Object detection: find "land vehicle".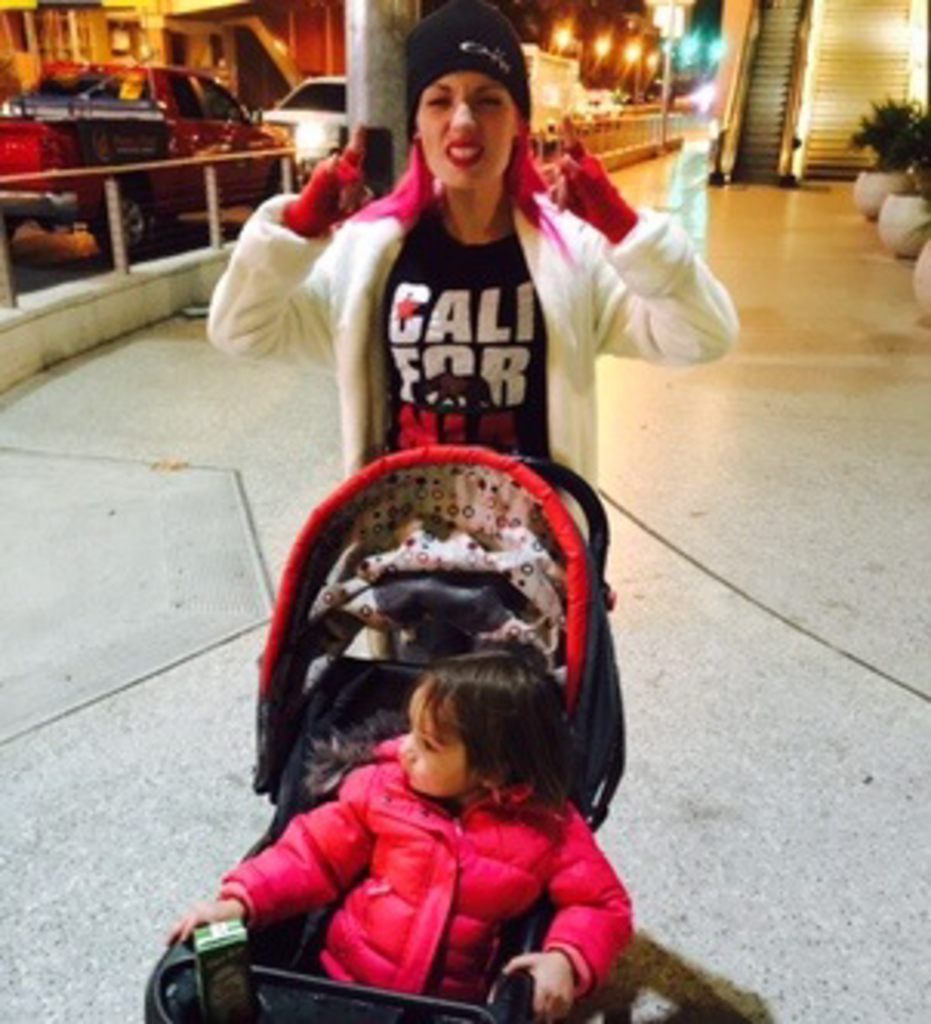
521, 37, 601, 160.
